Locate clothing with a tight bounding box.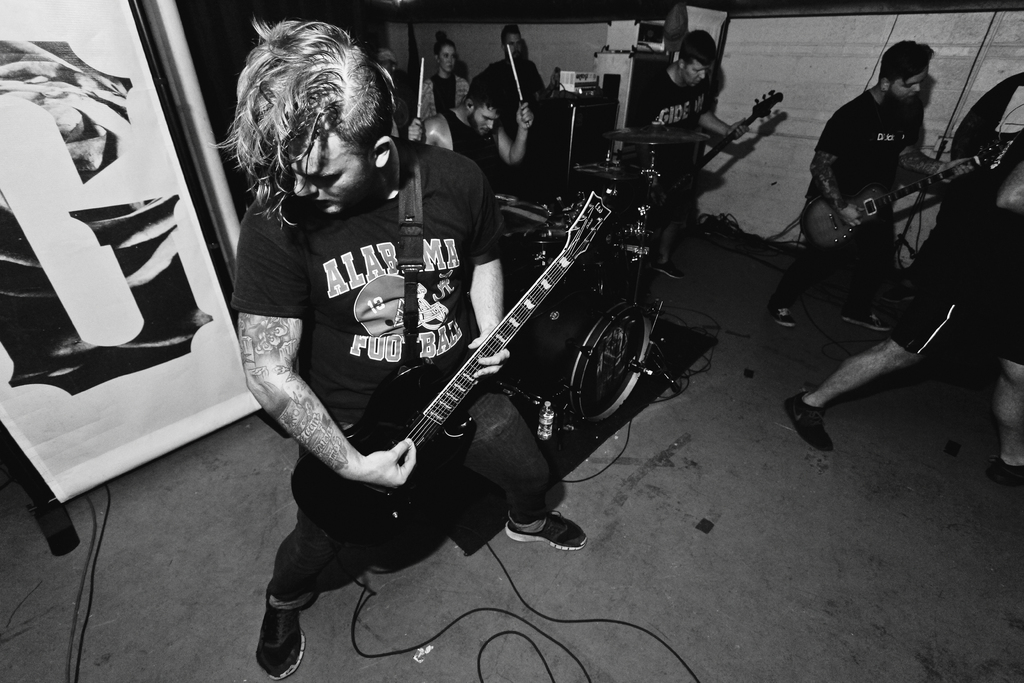
635, 62, 701, 156.
